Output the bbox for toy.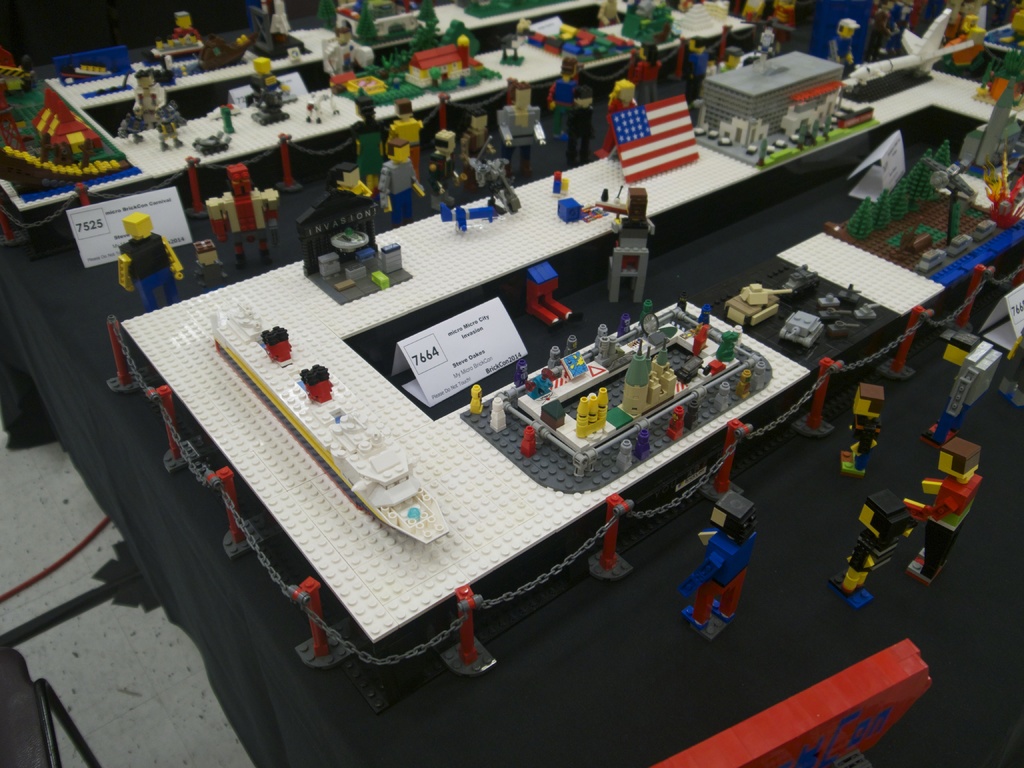
x1=499 y1=89 x2=538 y2=177.
